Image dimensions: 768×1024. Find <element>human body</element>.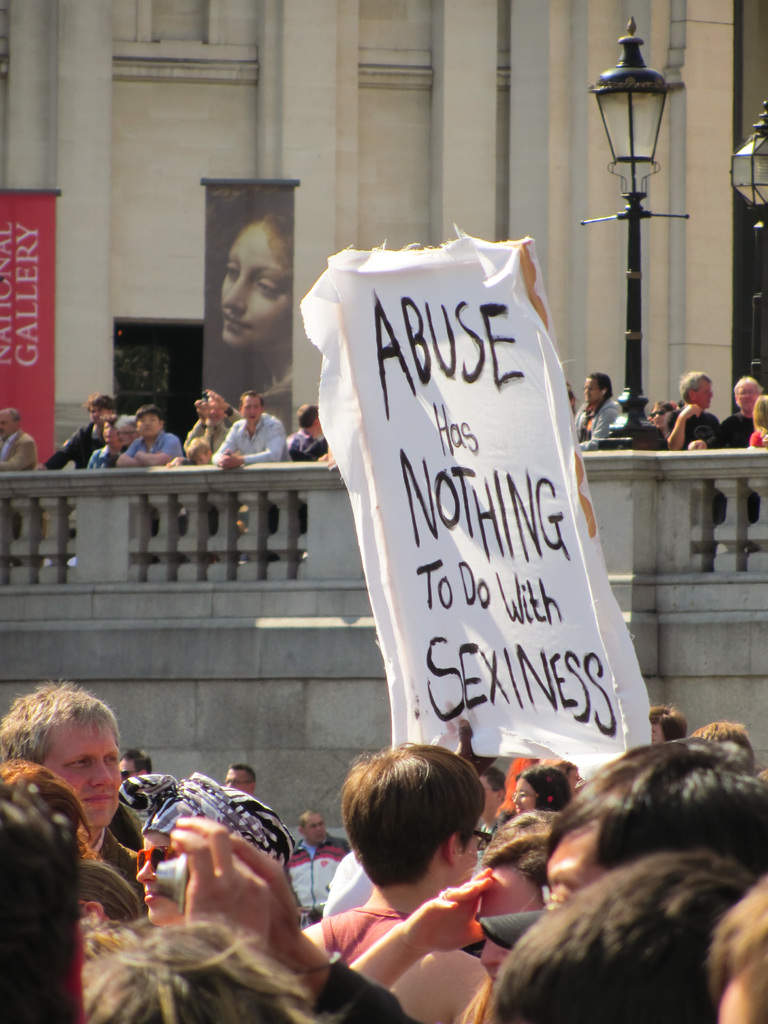
pyautogui.locateOnScreen(39, 392, 114, 469).
